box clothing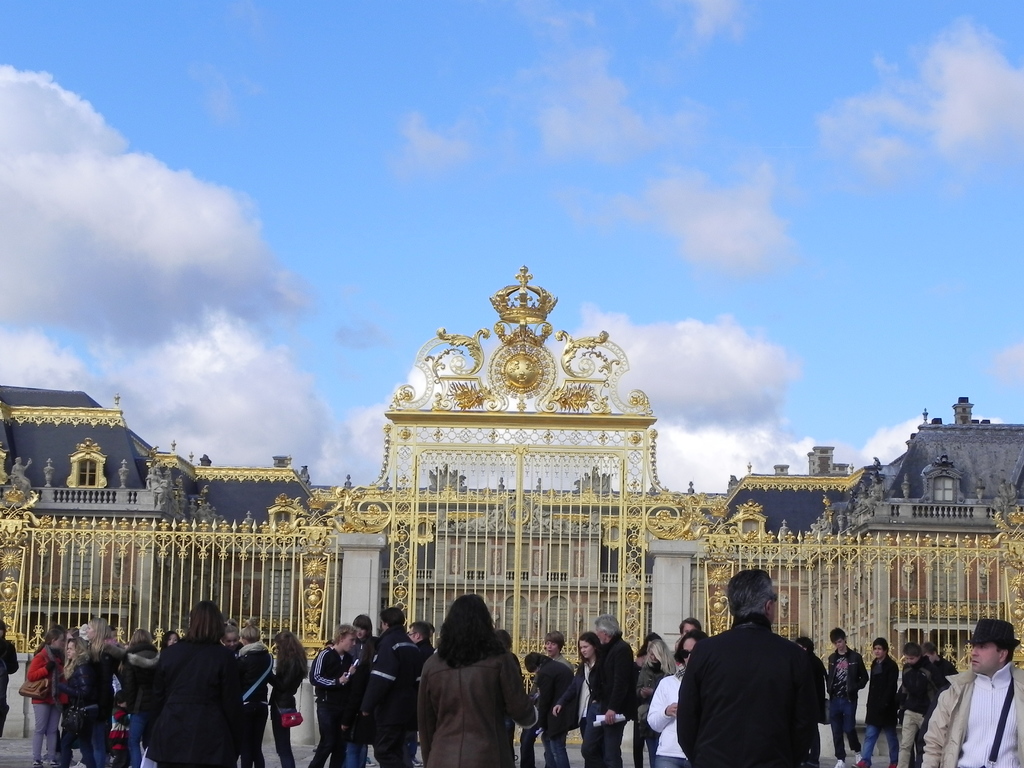
60:661:97:767
